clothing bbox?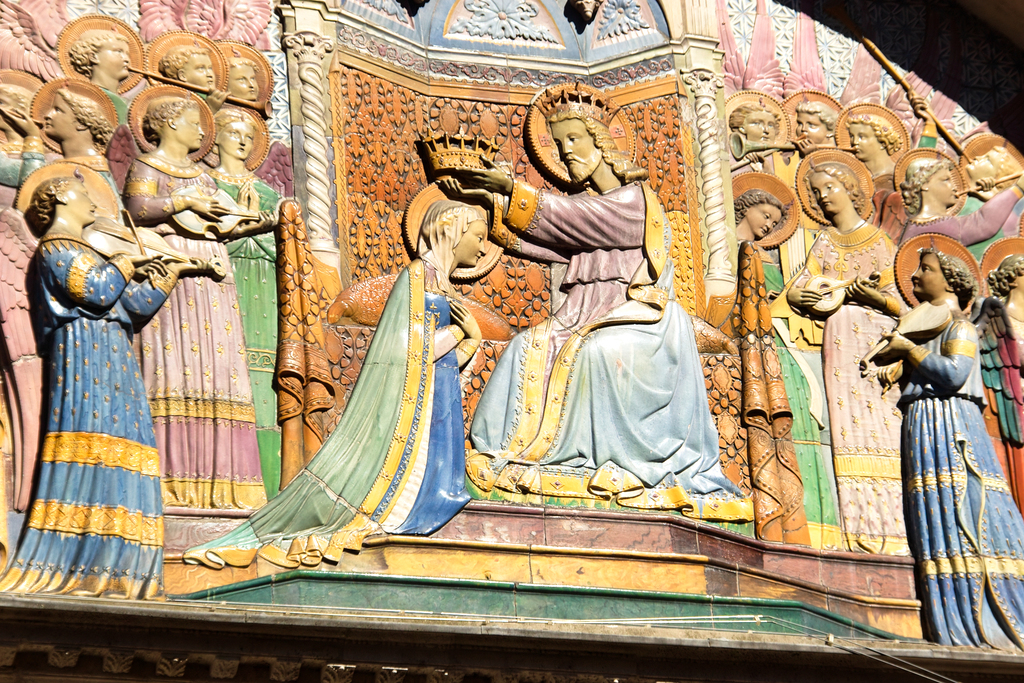
(left=177, top=265, right=466, bottom=575)
